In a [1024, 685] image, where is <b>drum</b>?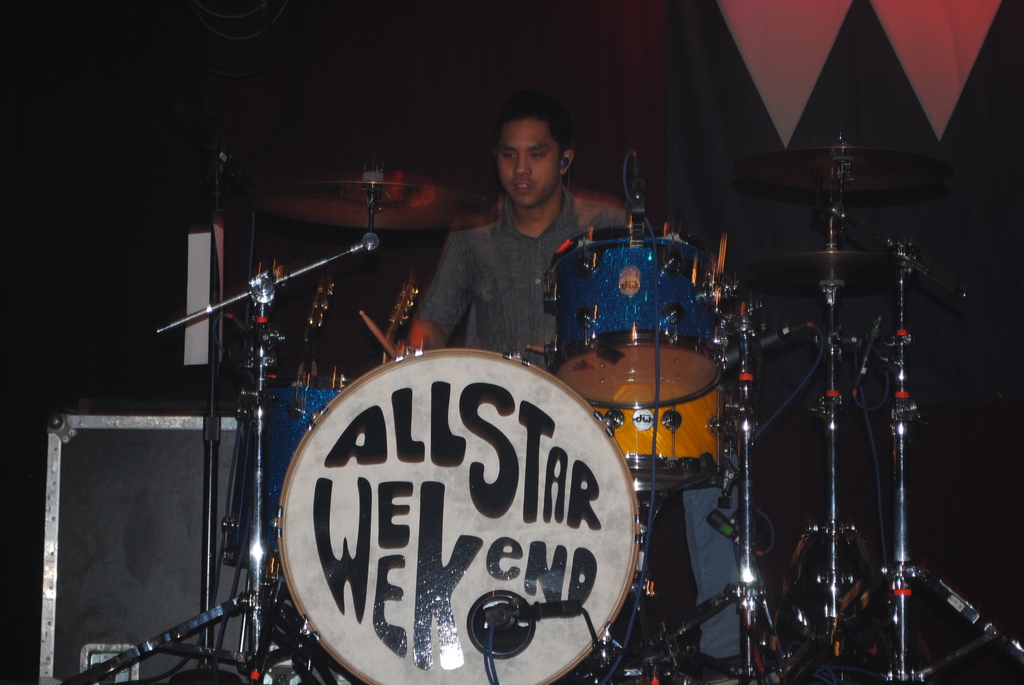
BBox(595, 383, 723, 493).
